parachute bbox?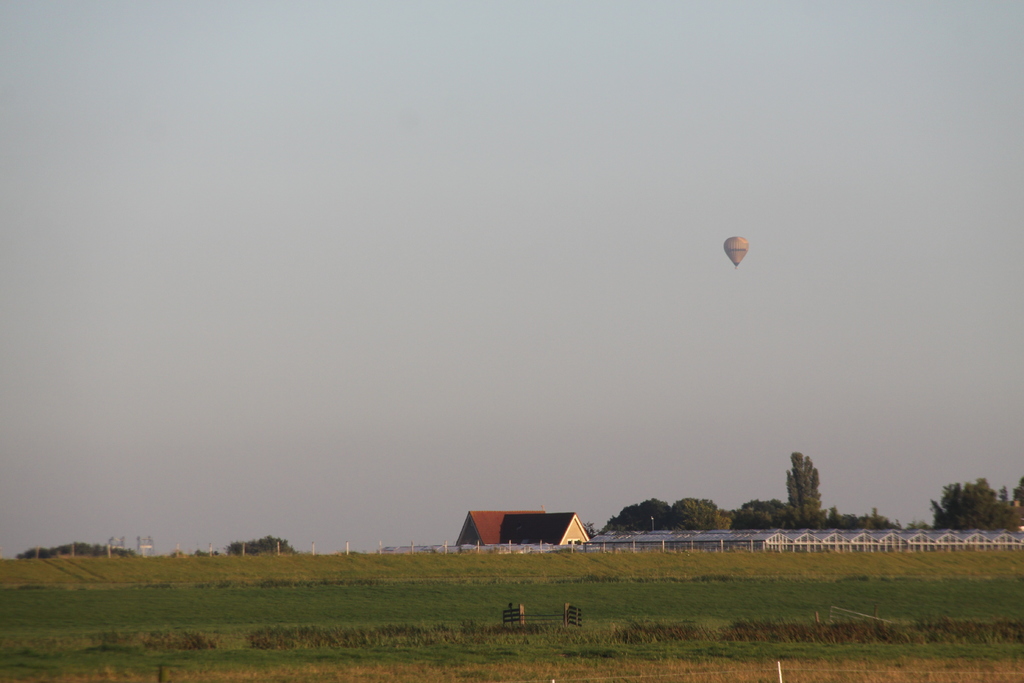
{"x1": 721, "y1": 233, "x2": 753, "y2": 270}
